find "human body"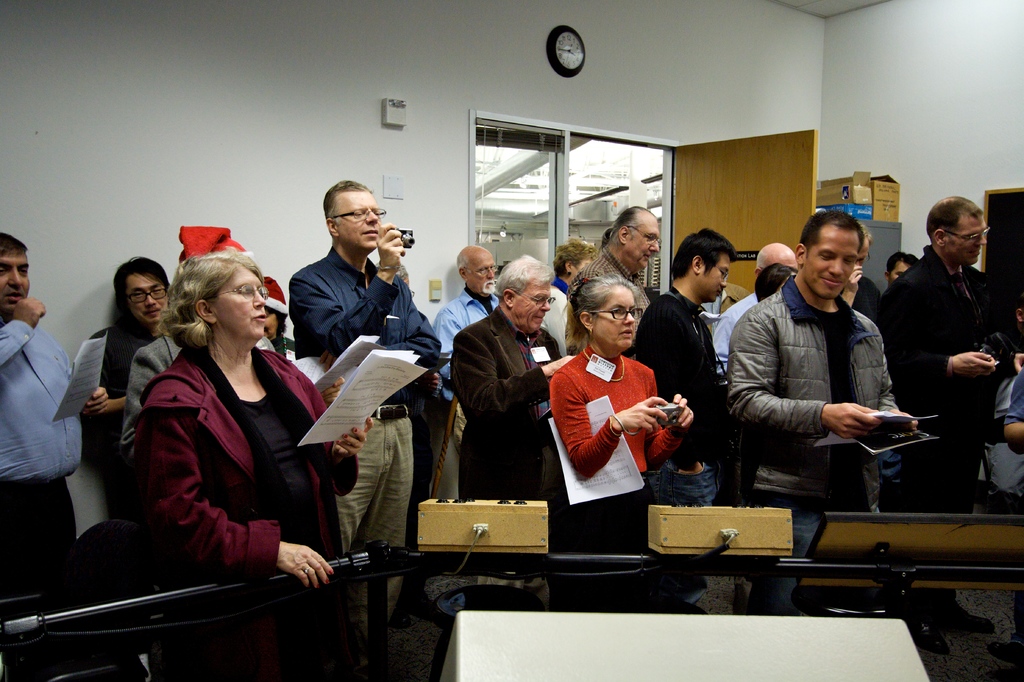
rect(271, 334, 298, 357)
